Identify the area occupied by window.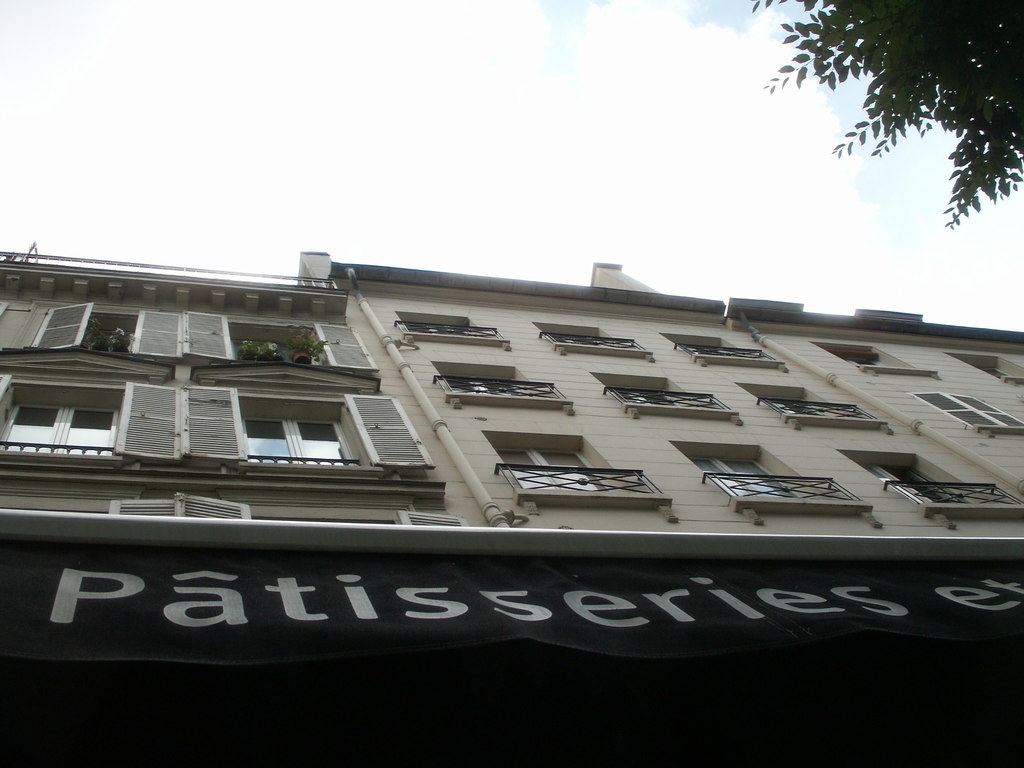
Area: left=496, top=449, right=605, bottom=492.
